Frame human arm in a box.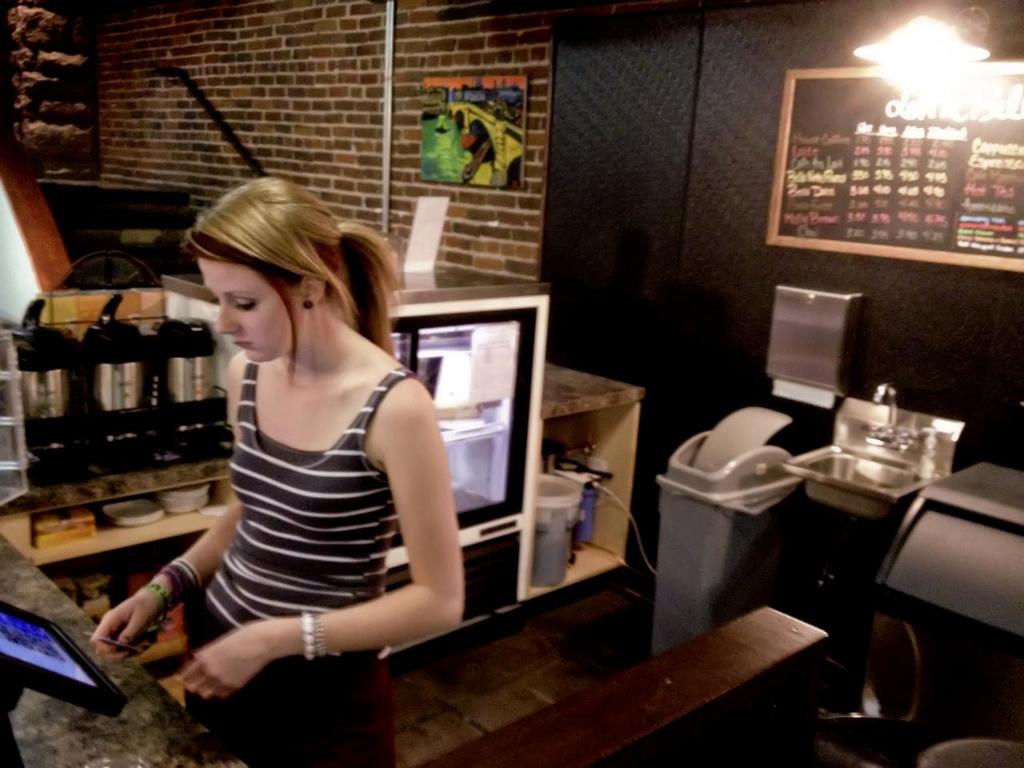
box=[90, 497, 247, 667].
